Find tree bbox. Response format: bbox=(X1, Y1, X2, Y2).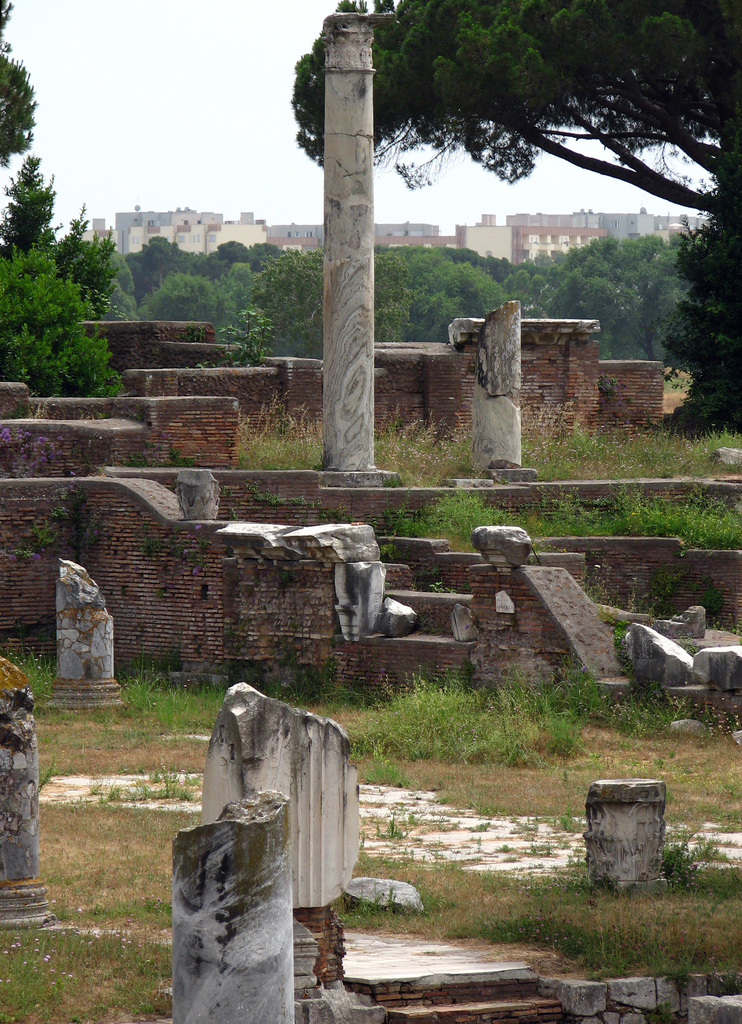
bbox=(0, 244, 106, 392).
